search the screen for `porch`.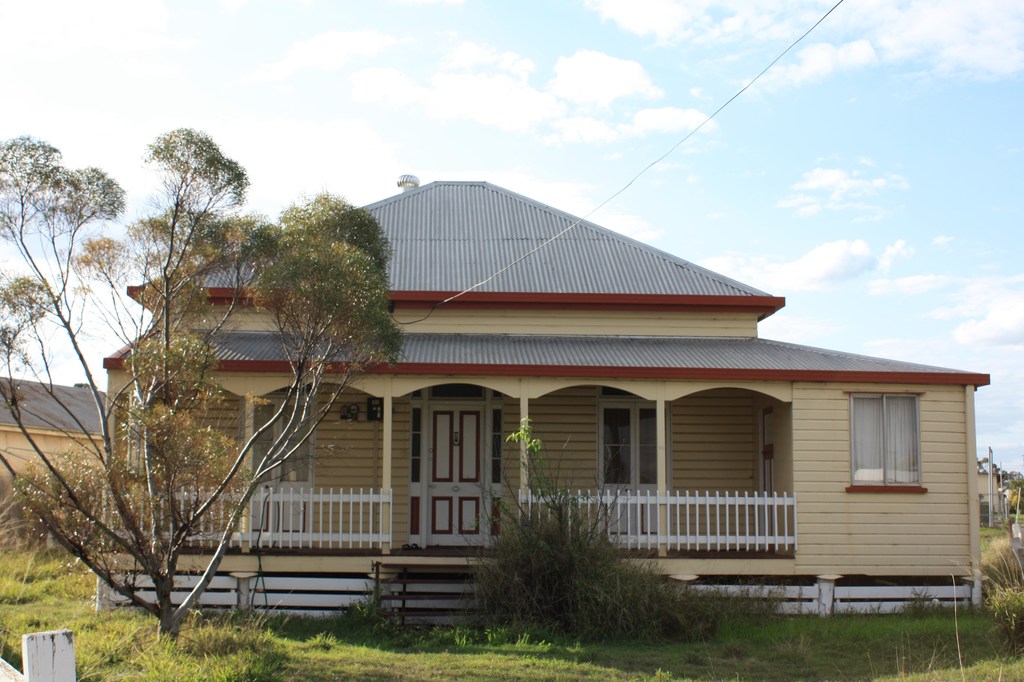
Found at pyautogui.locateOnScreen(96, 482, 788, 560).
